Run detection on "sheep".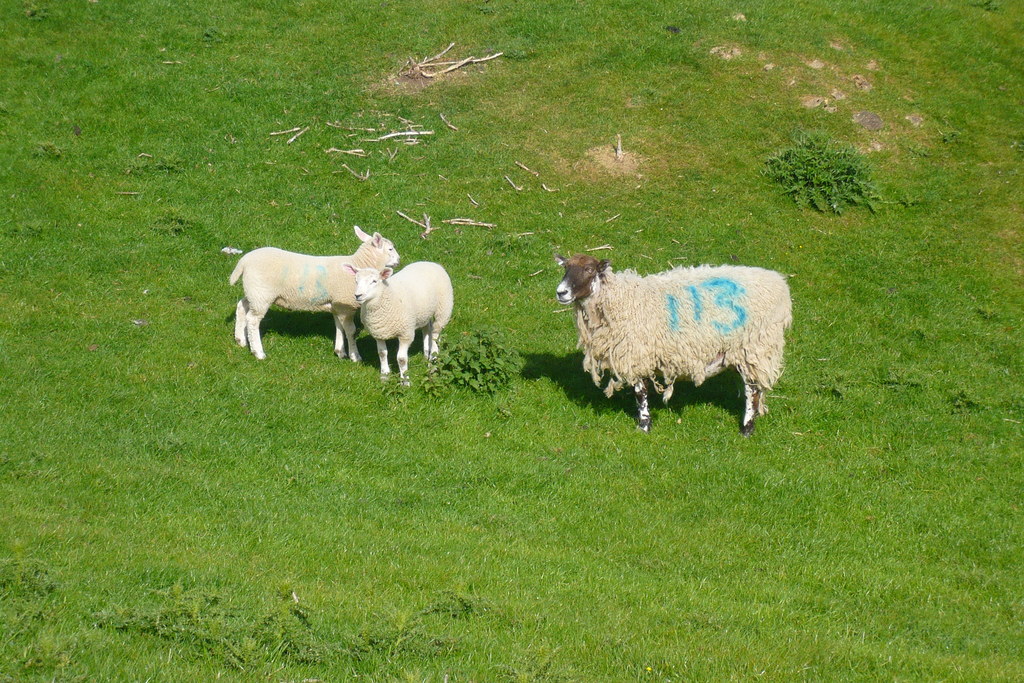
Result: <bbox>545, 236, 797, 447</bbox>.
